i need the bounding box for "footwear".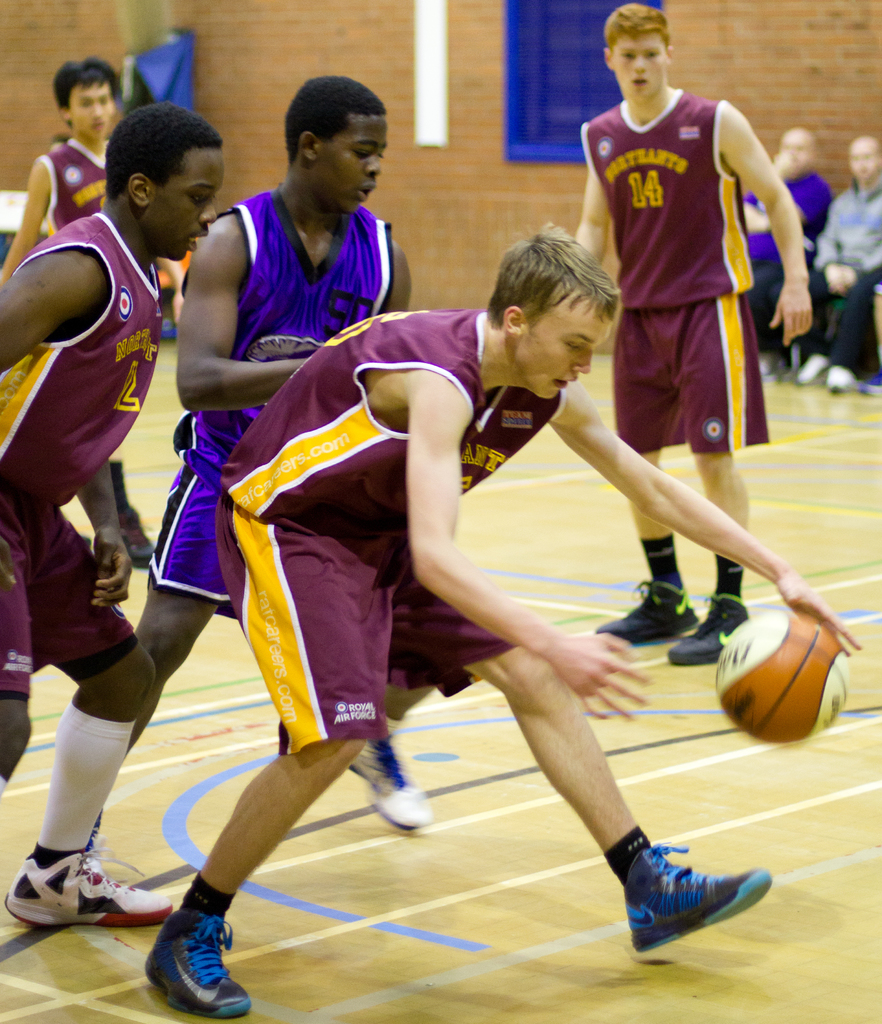
Here it is: bbox(664, 593, 753, 669).
